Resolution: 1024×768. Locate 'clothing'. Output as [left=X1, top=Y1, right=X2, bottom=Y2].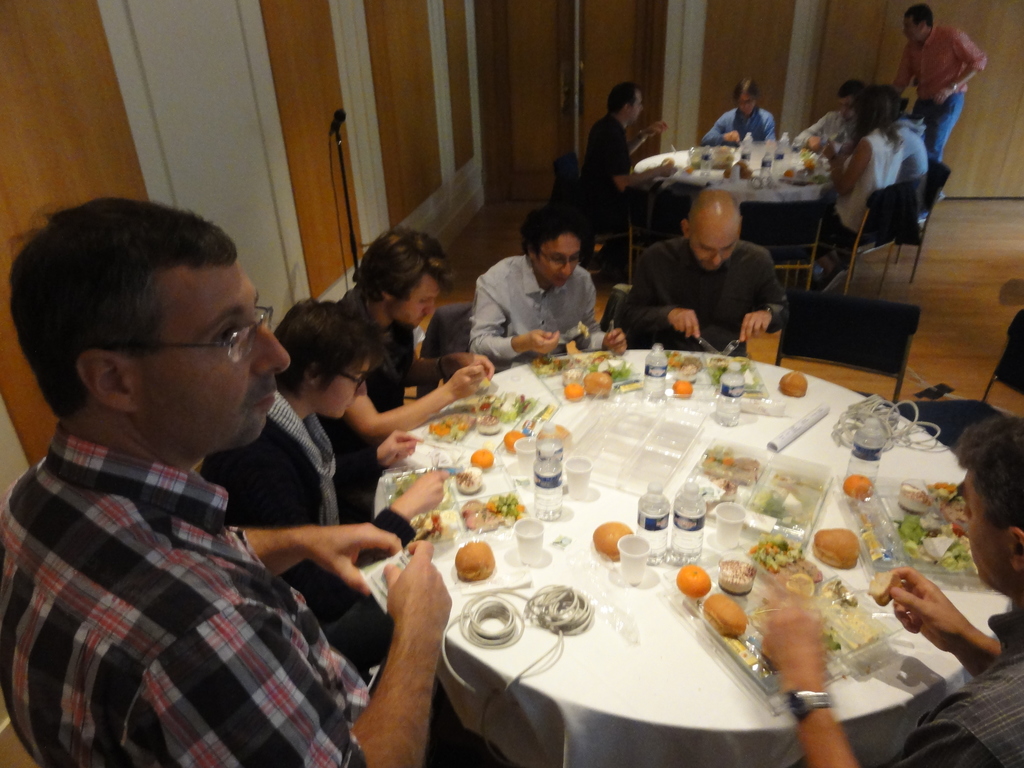
[left=824, top=130, right=902, bottom=249].
